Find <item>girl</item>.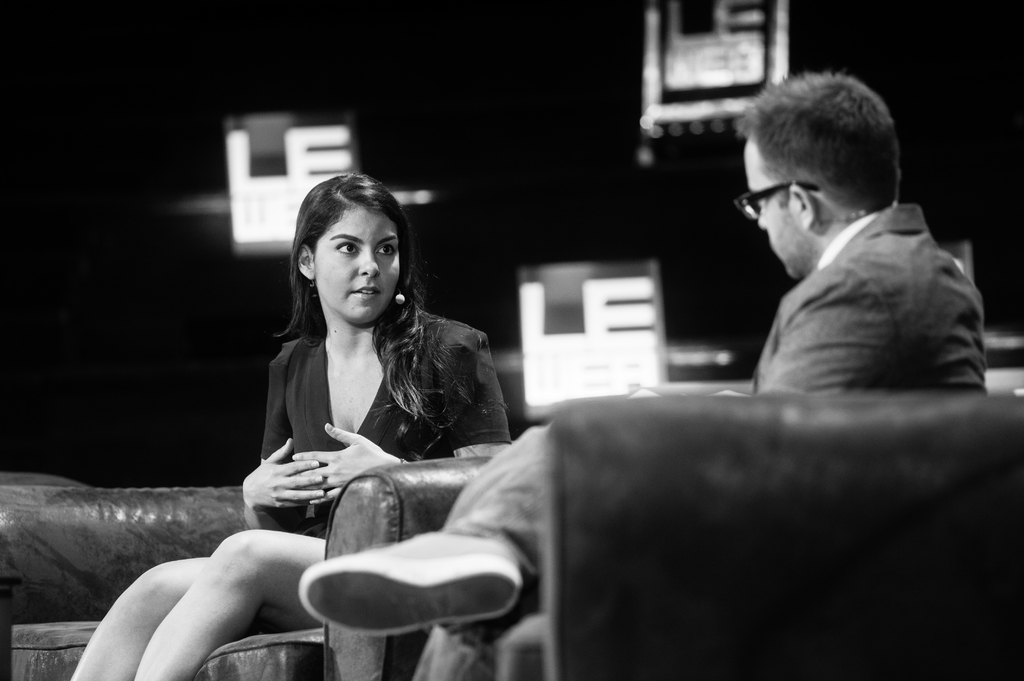
box(60, 168, 515, 680).
